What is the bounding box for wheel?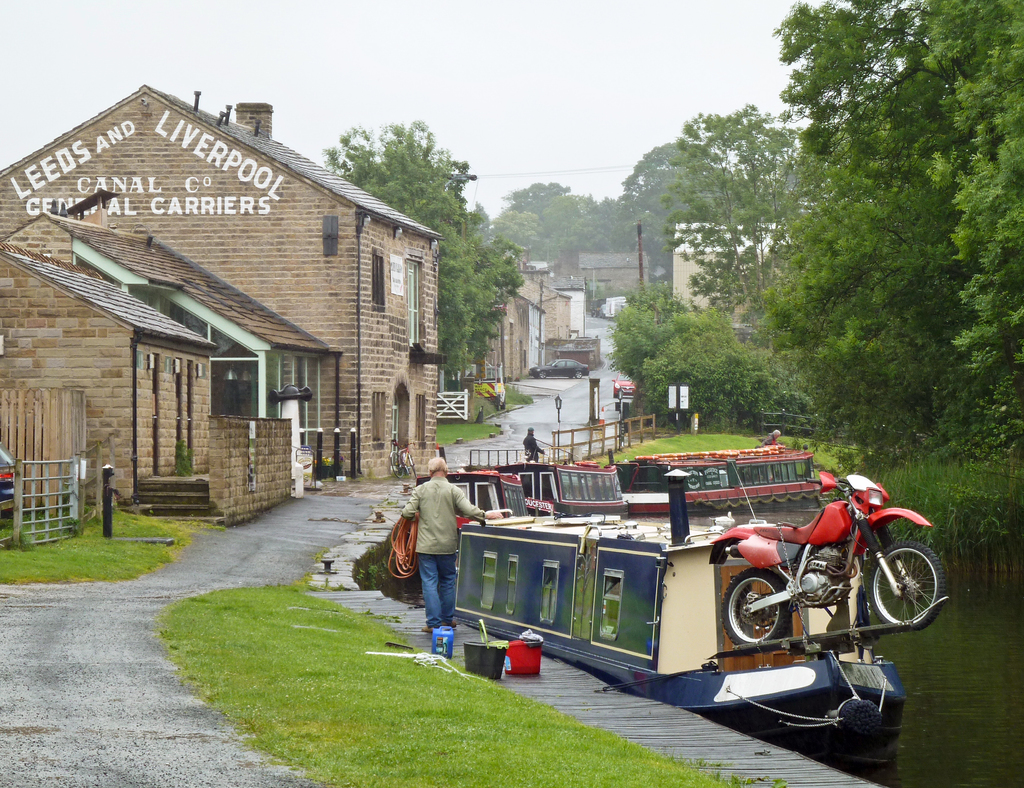
<box>541,372,549,380</box>.
